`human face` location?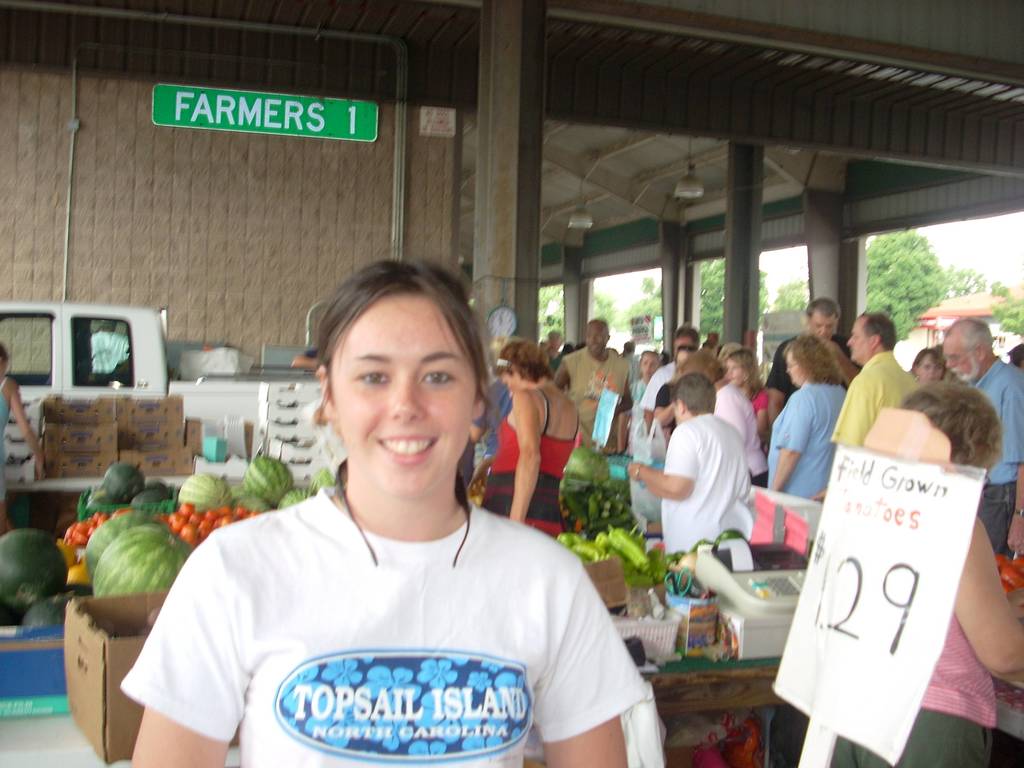
848/319/872/363
